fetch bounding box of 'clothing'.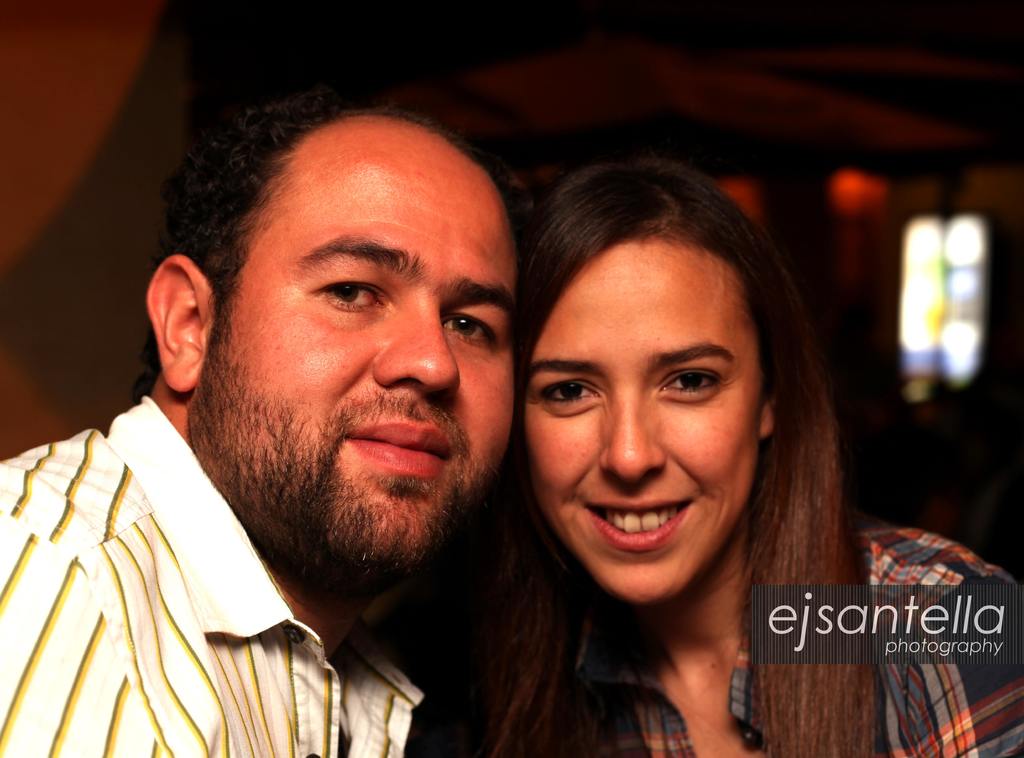
Bbox: {"x1": 551, "y1": 520, "x2": 1023, "y2": 757}.
